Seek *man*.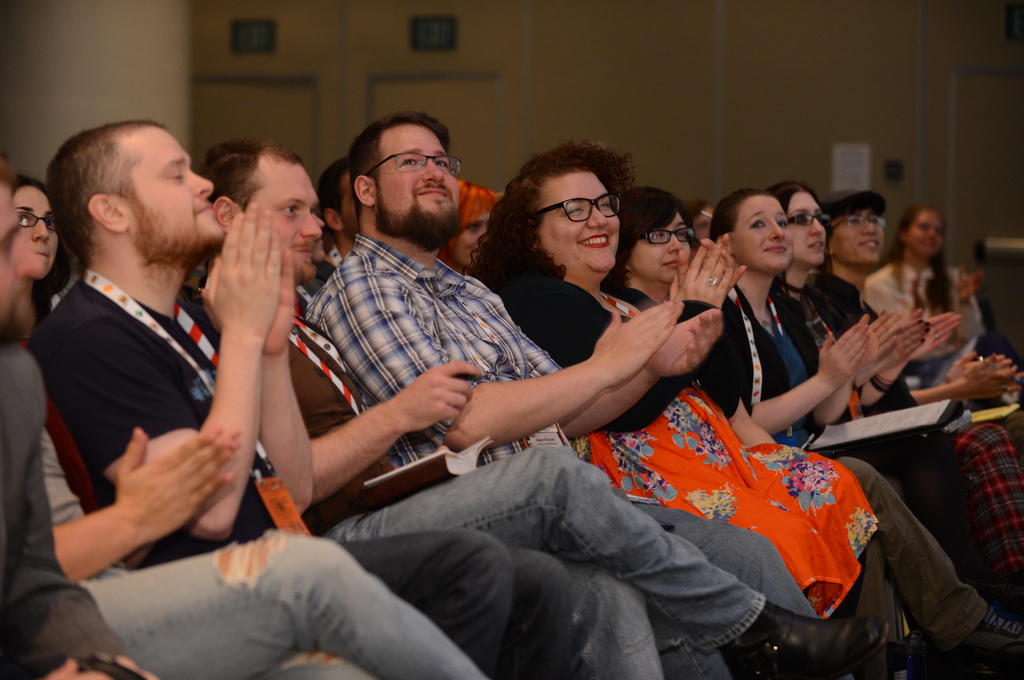
detection(829, 185, 968, 412).
